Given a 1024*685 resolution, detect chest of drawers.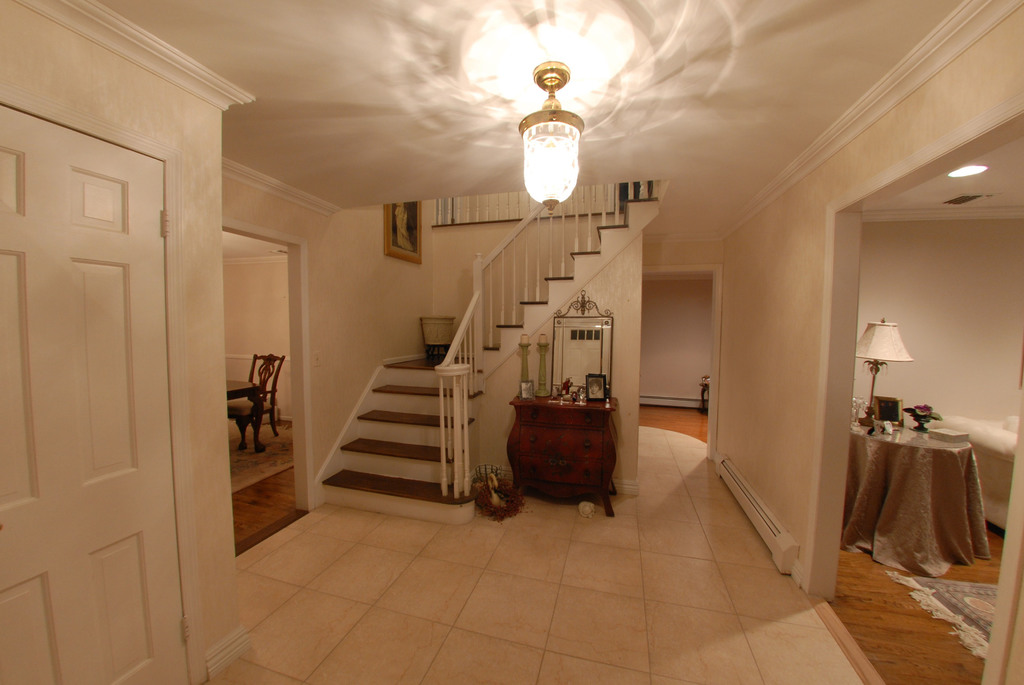
bbox=[508, 393, 620, 516].
